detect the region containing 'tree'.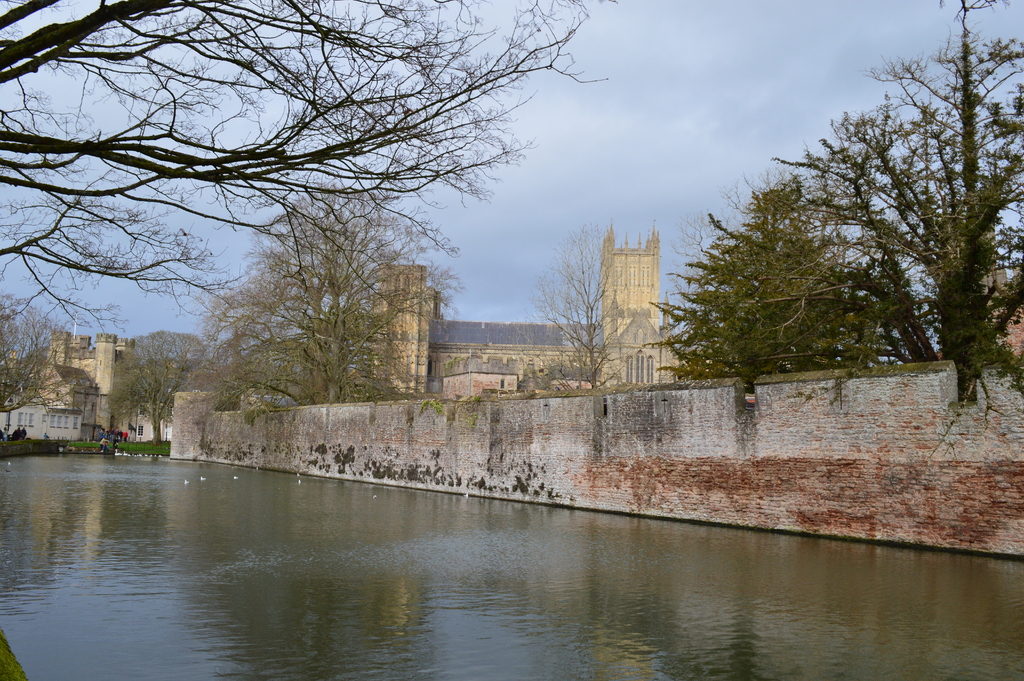
detection(640, 180, 897, 379).
